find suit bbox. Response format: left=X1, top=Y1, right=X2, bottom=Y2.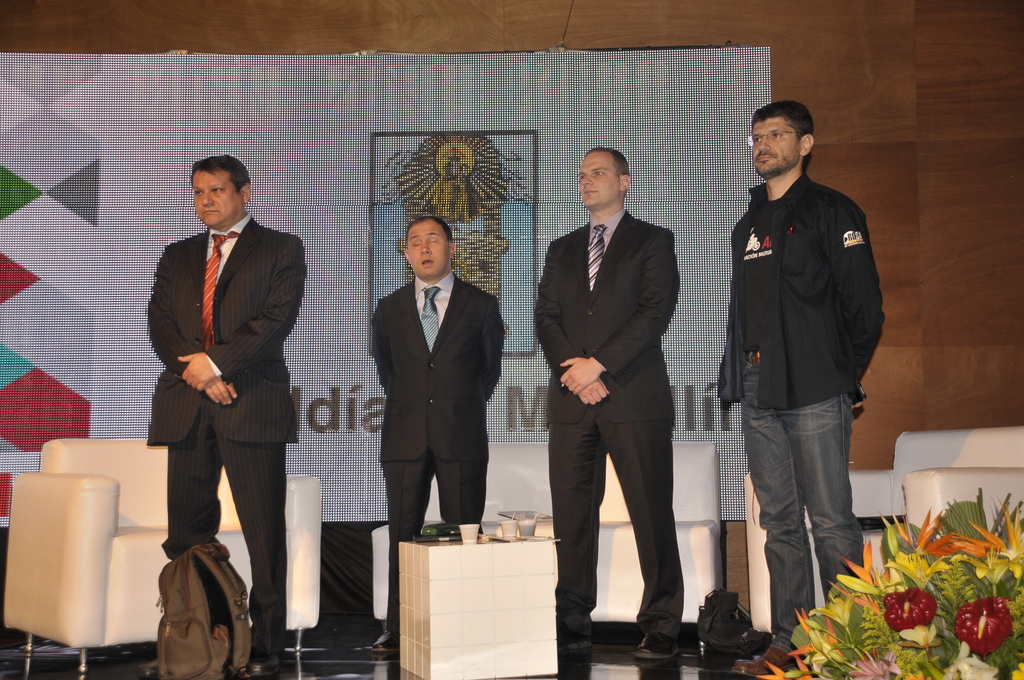
left=543, top=133, right=696, bottom=662.
